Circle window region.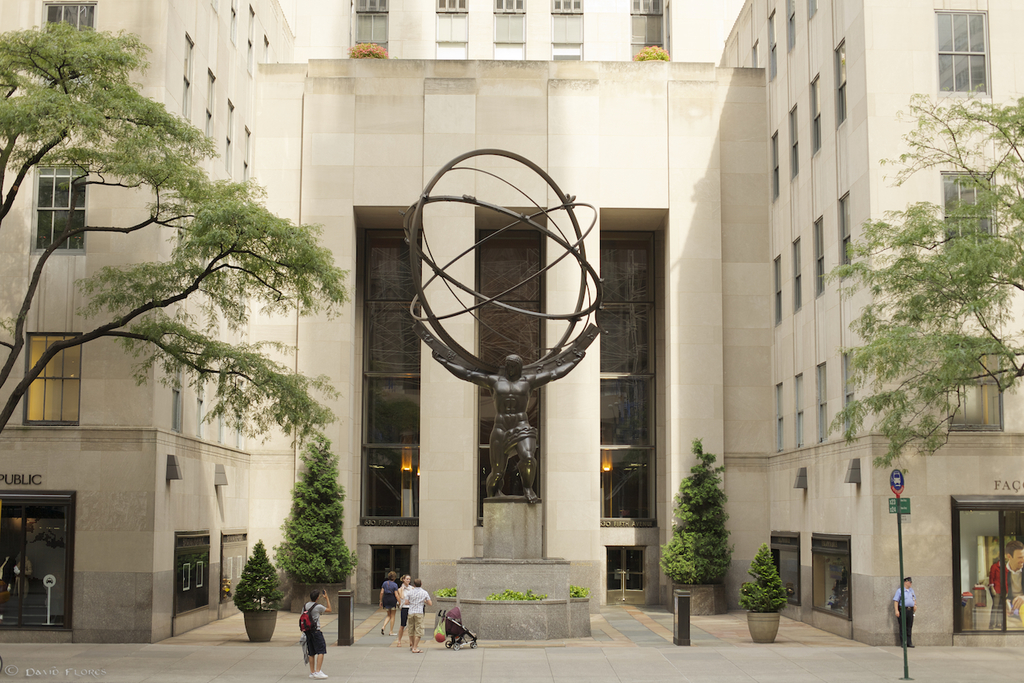
Region: 234:370:247:449.
